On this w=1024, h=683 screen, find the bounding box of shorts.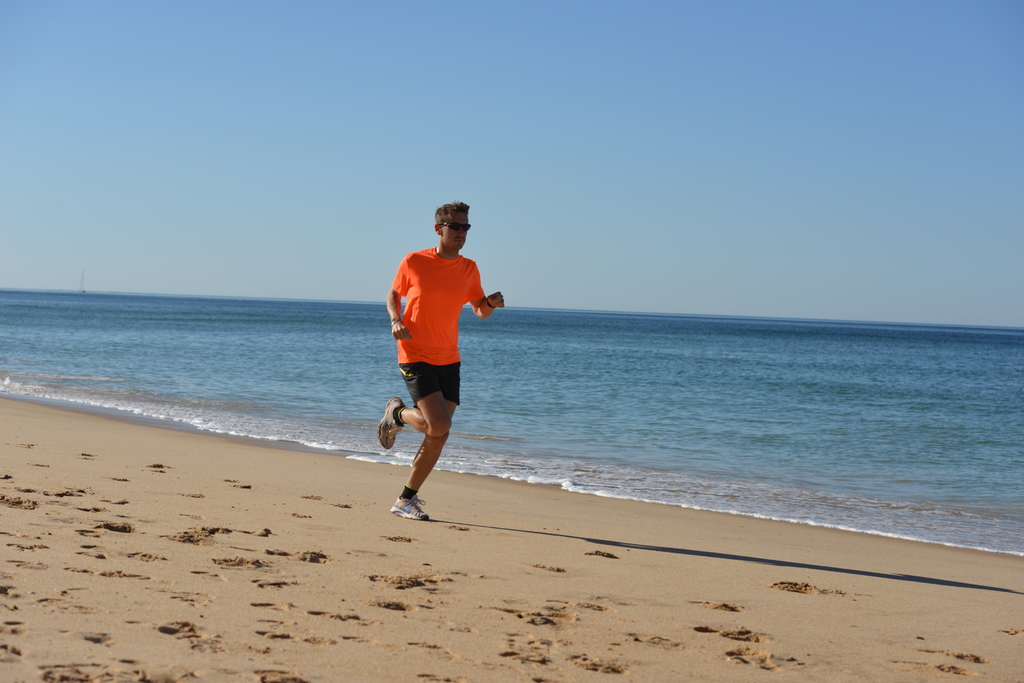
Bounding box: left=397, top=360, right=459, bottom=404.
